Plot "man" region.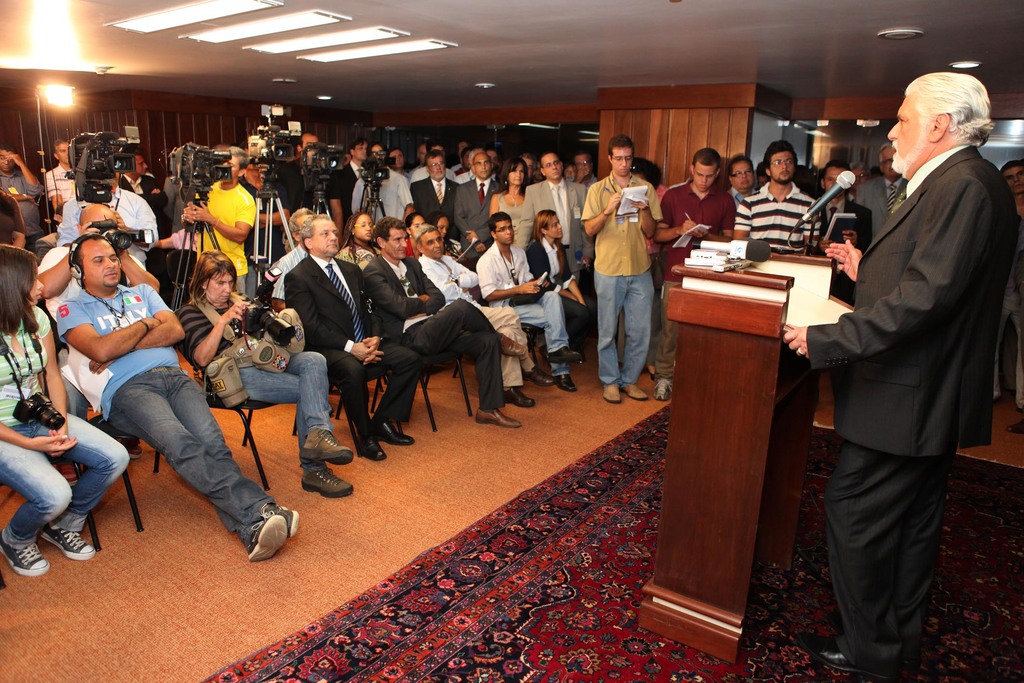
Plotted at 570,144,596,192.
